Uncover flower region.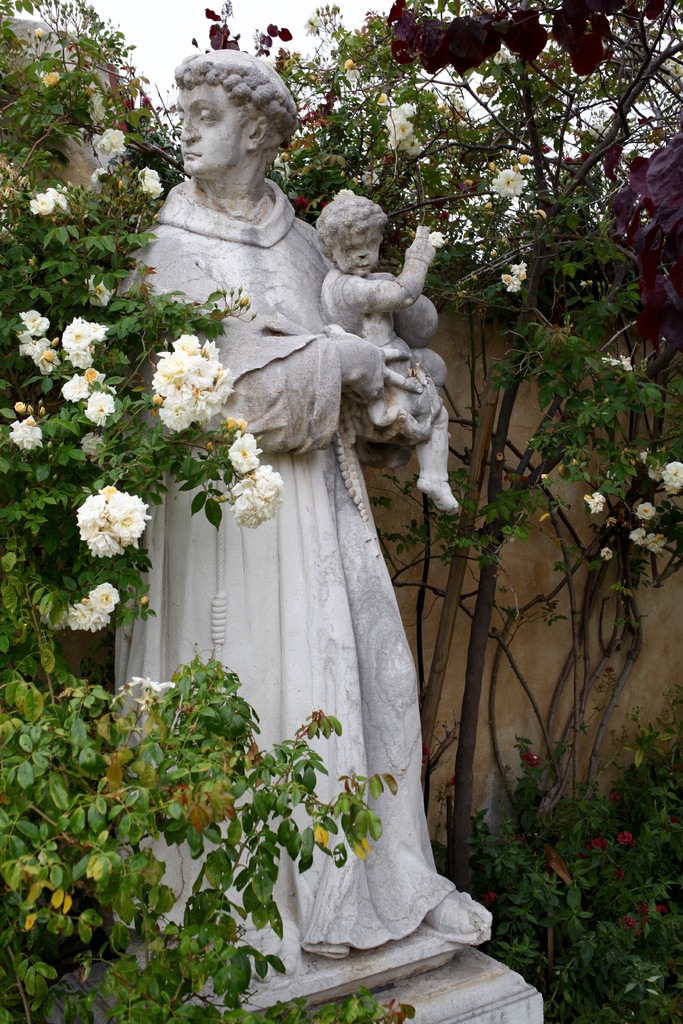
Uncovered: 24/185/79/221.
